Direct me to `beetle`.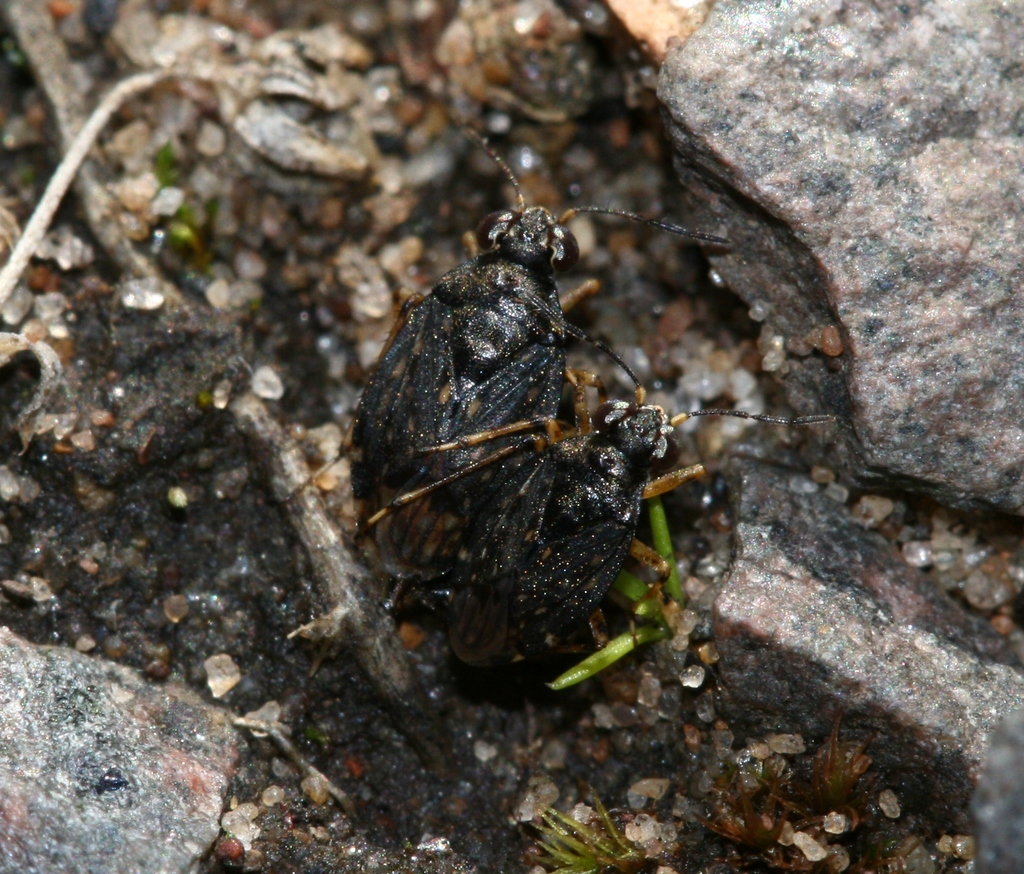
Direction: (x1=378, y1=209, x2=652, y2=514).
